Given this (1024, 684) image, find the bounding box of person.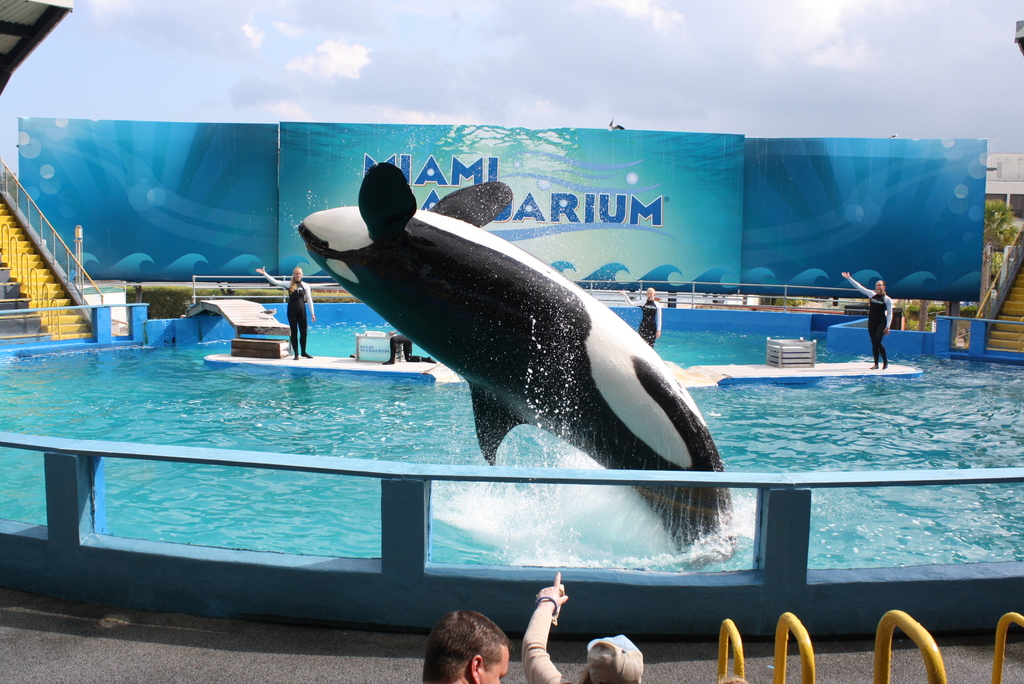
847,271,896,371.
